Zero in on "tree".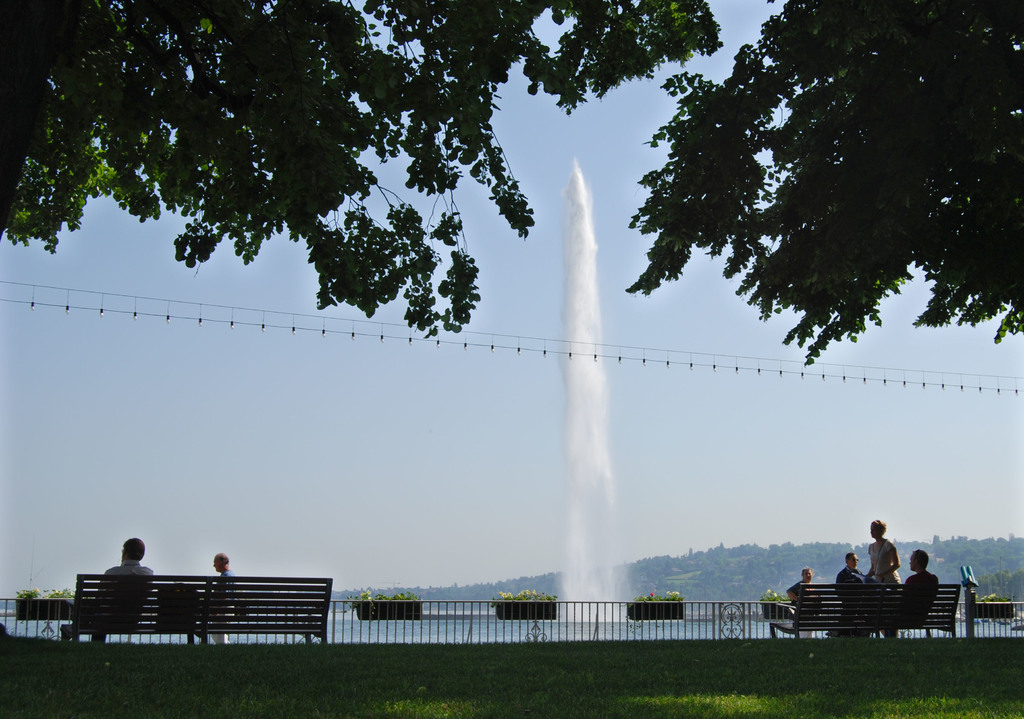
Zeroed in: x1=760, y1=586, x2=798, y2=607.
